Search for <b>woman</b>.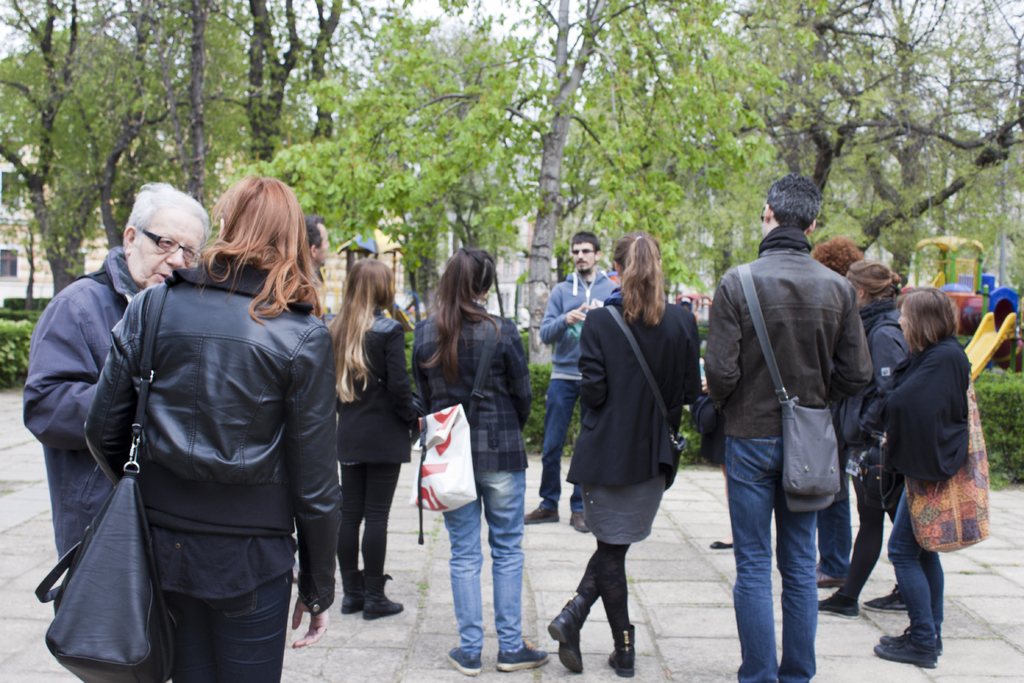
Found at {"left": 411, "top": 247, "right": 548, "bottom": 677}.
